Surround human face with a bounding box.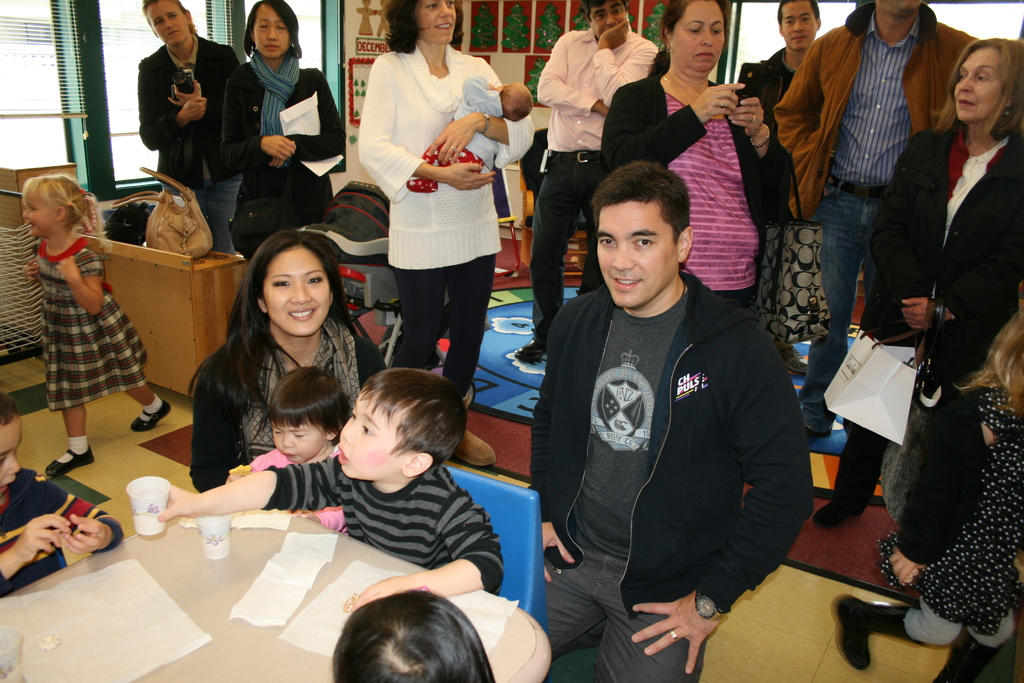
crop(268, 247, 332, 335).
